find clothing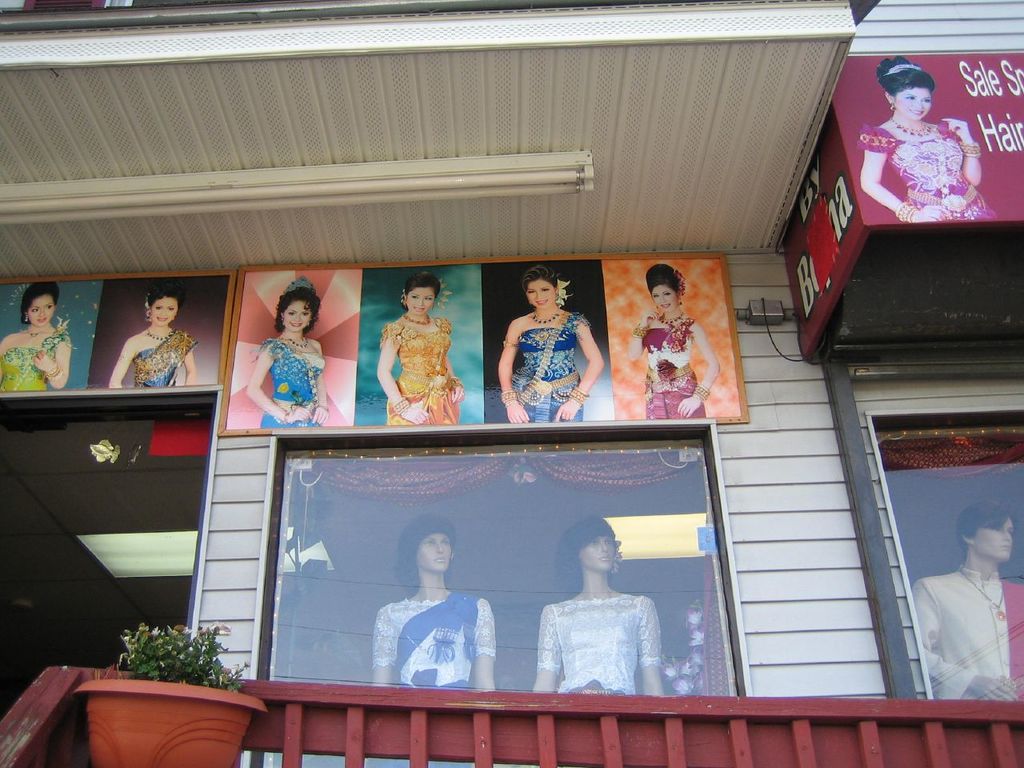
[0,326,78,390]
